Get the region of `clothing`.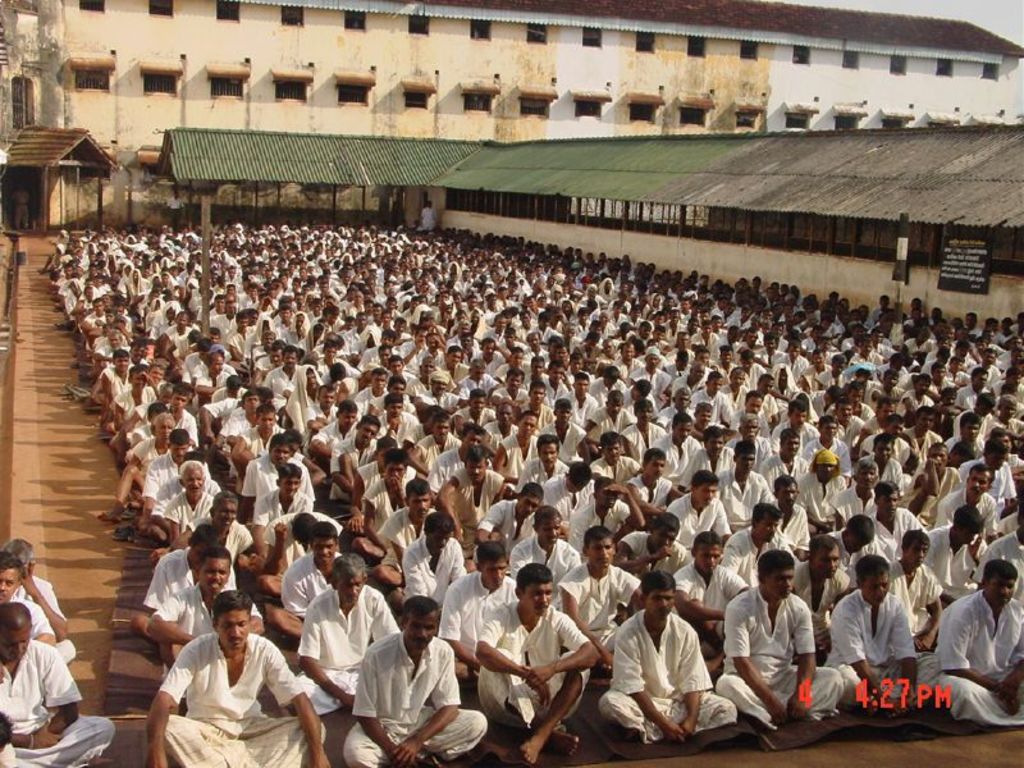
bbox=(754, 347, 785, 364).
